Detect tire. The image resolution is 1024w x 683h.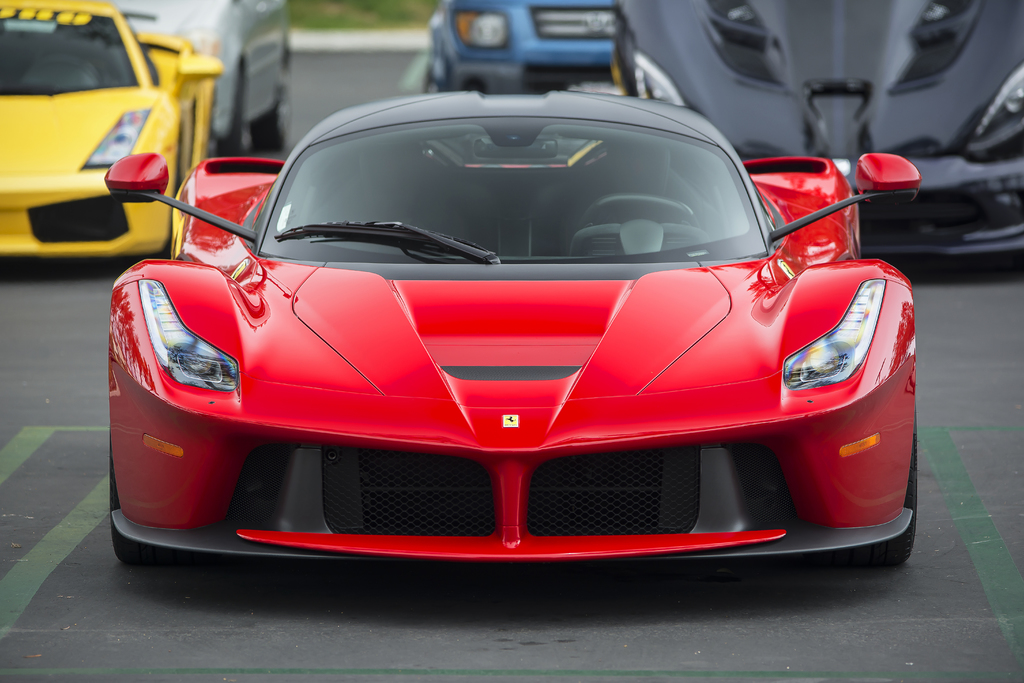
(left=107, top=453, right=177, bottom=567).
